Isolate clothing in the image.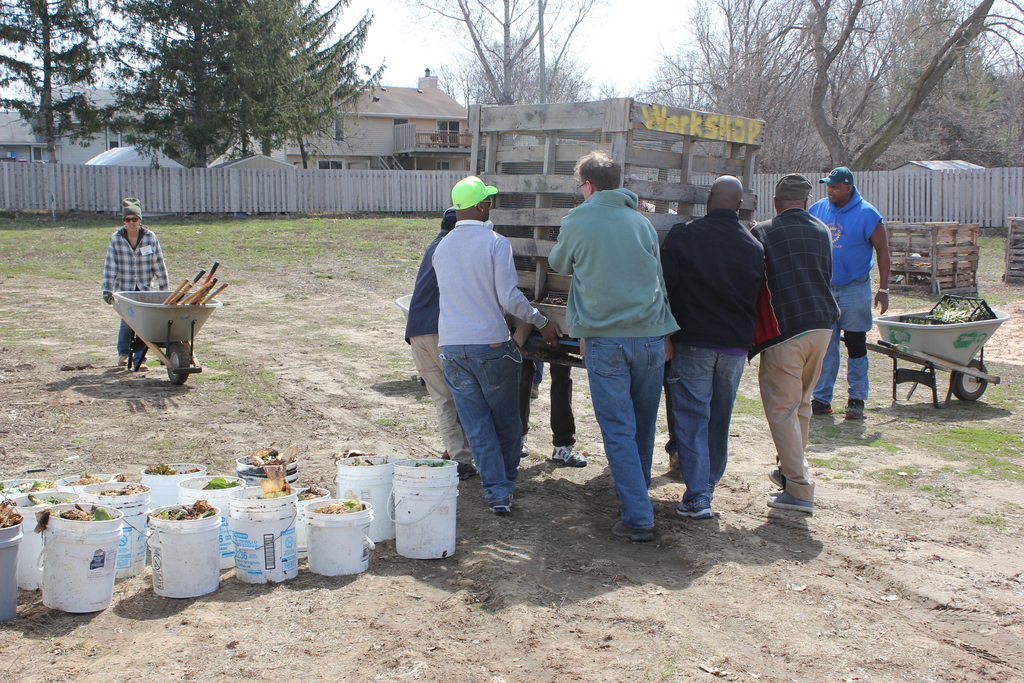
Isolated region: <bbox>802, 194, 898, 417</bbox>.
